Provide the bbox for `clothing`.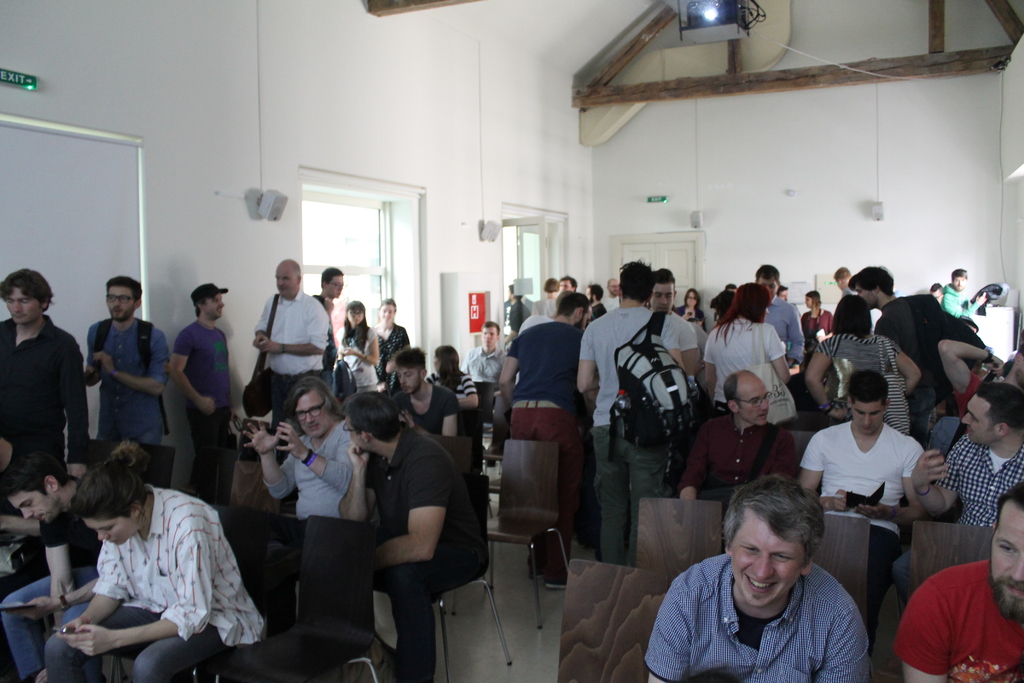
[799, 425, 927, 648].
